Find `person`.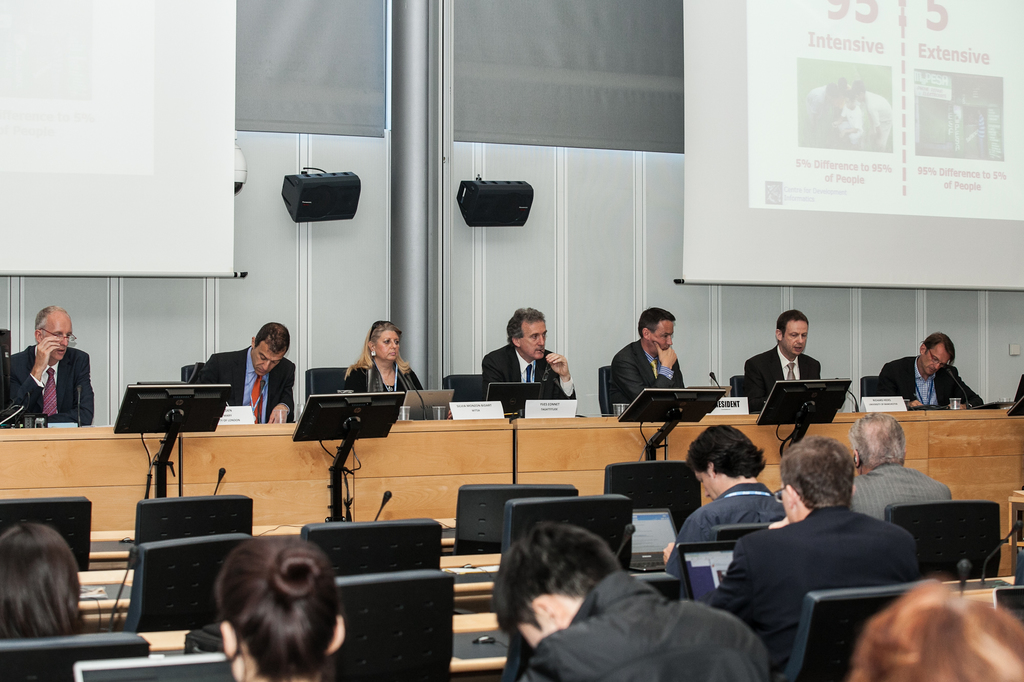
<box>848,416,959,521</box>.
